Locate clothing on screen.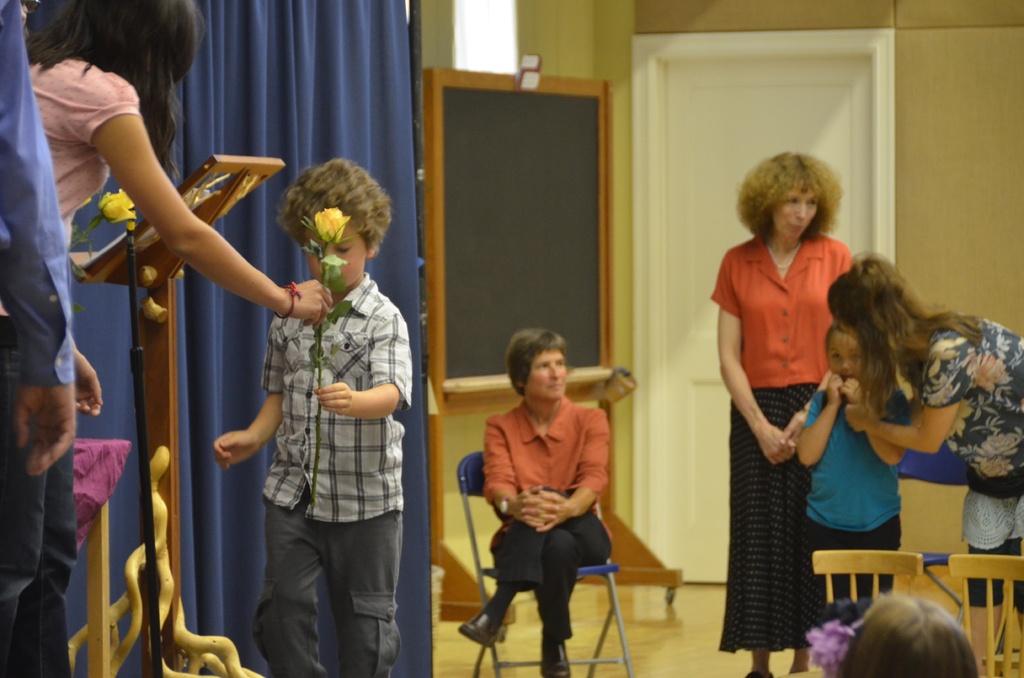
On screen at Rect(463, 376, 625, 645).
